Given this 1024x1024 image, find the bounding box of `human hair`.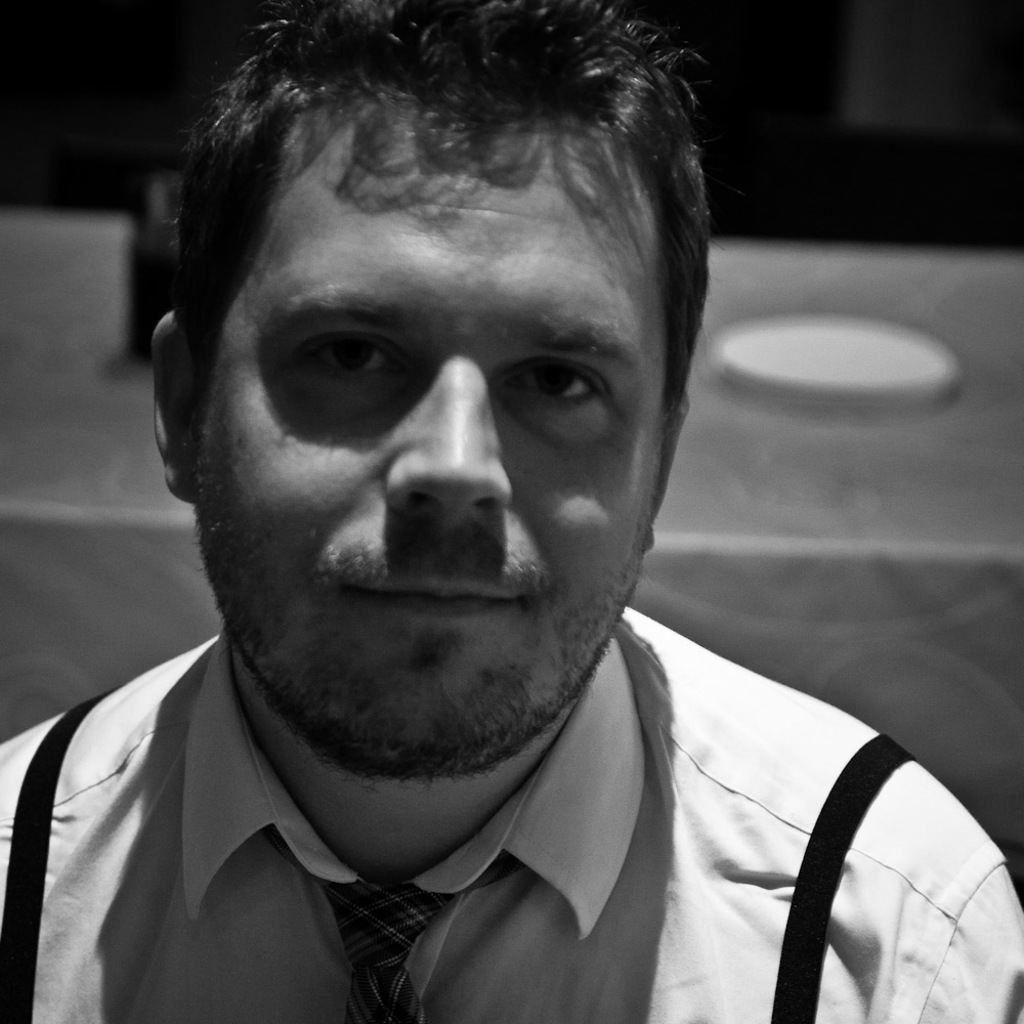
165/0/721/412.
